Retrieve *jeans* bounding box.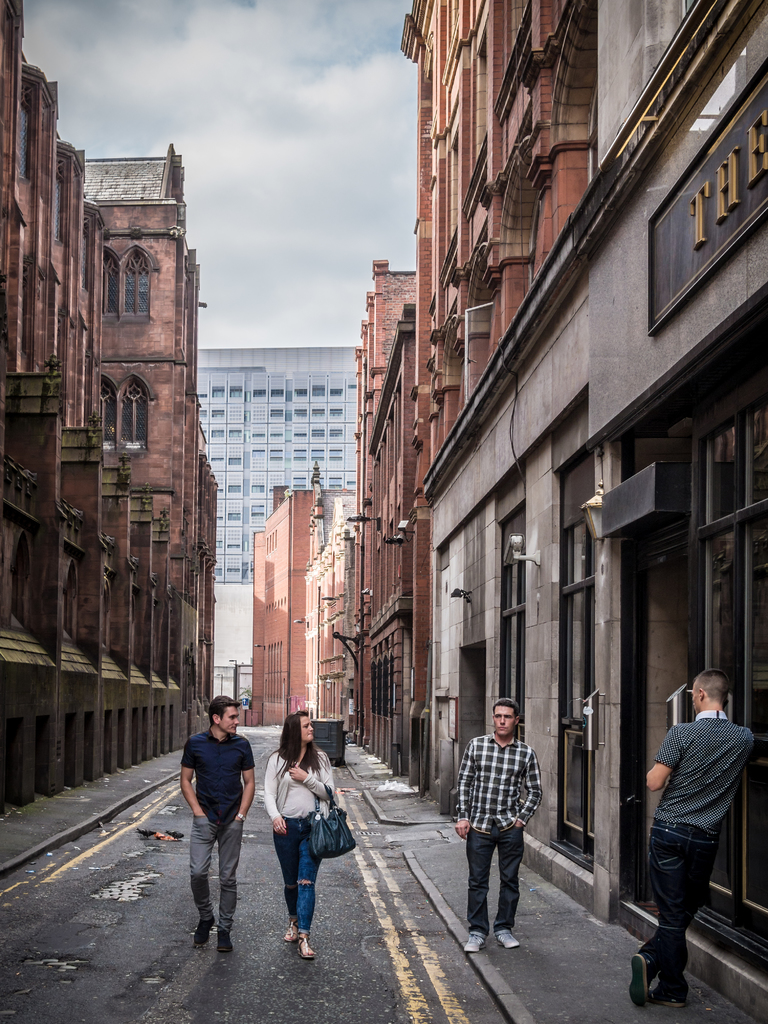
Bounding box: box(626, 815, 730, 987).
